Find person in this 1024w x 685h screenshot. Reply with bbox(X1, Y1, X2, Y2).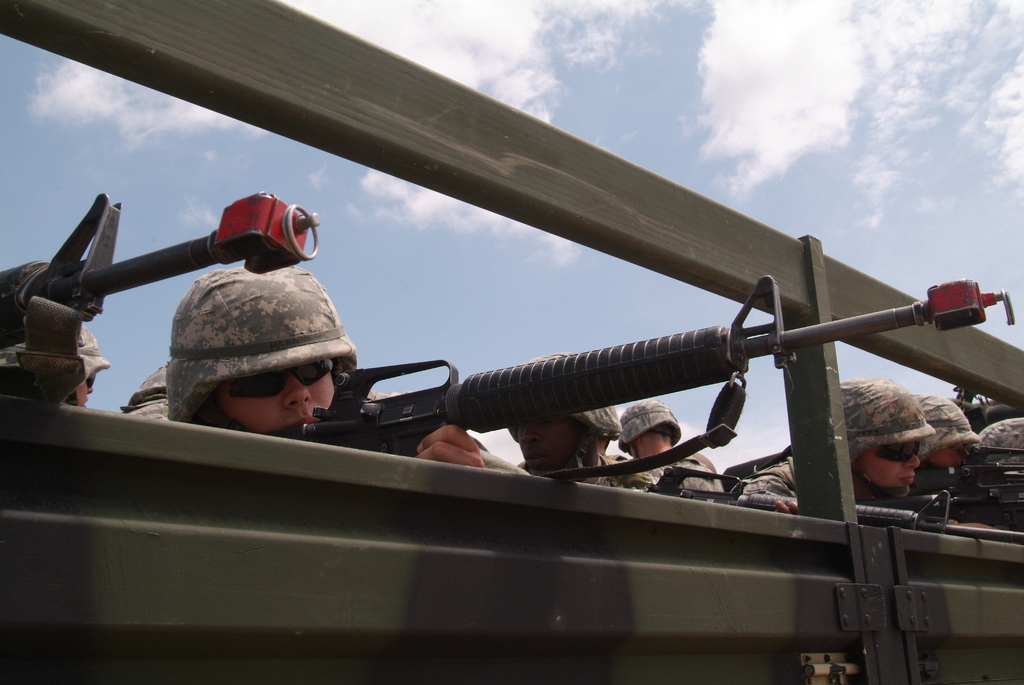
bbox(918, 389, 984, 472).
